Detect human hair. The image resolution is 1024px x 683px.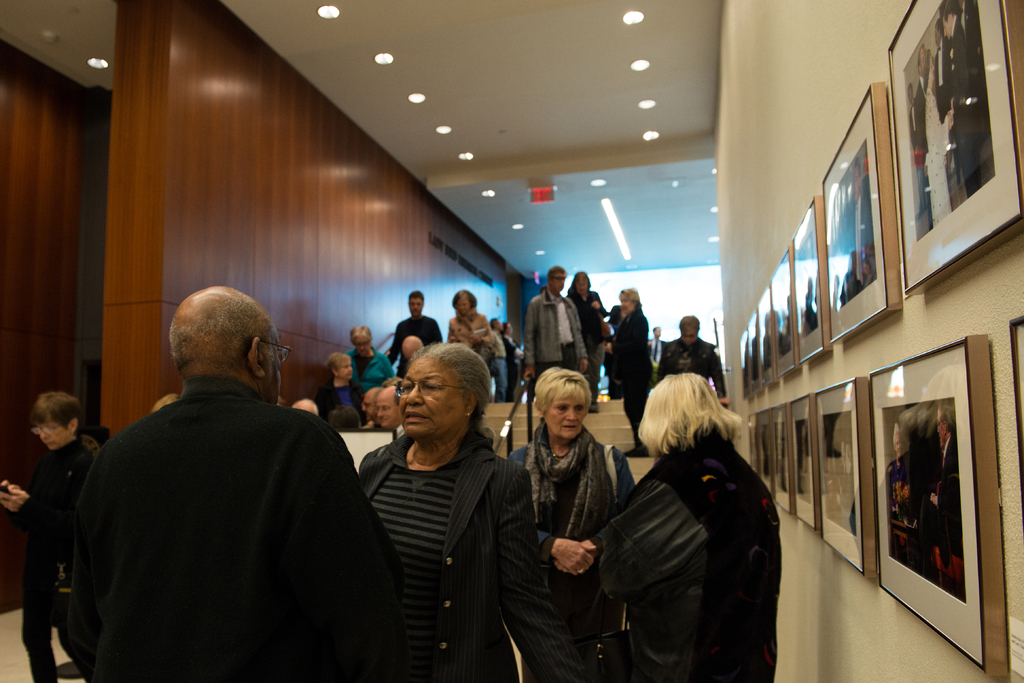
bbox=(489, 318, 497, 329).
